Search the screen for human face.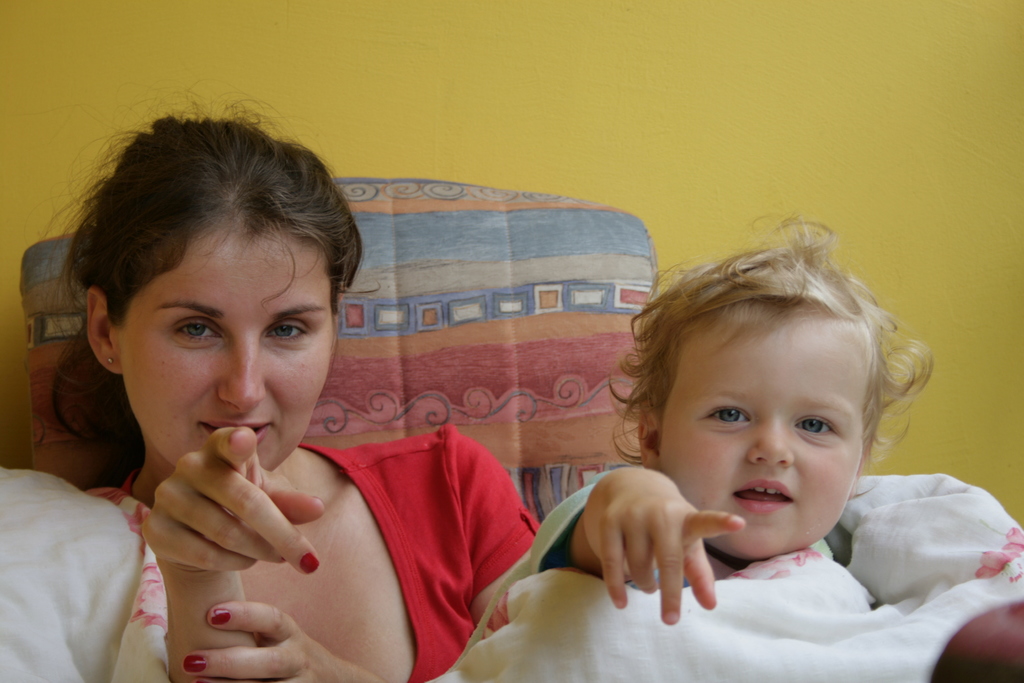
Found at 122/218/330/465.
